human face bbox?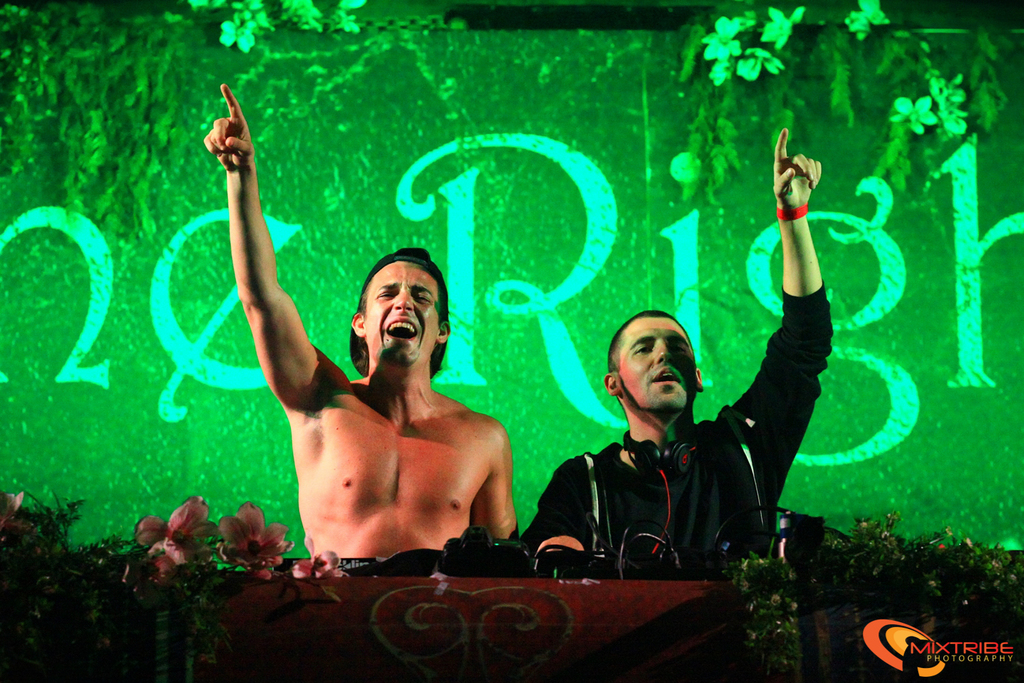
region(616, 316, 689, 404)
